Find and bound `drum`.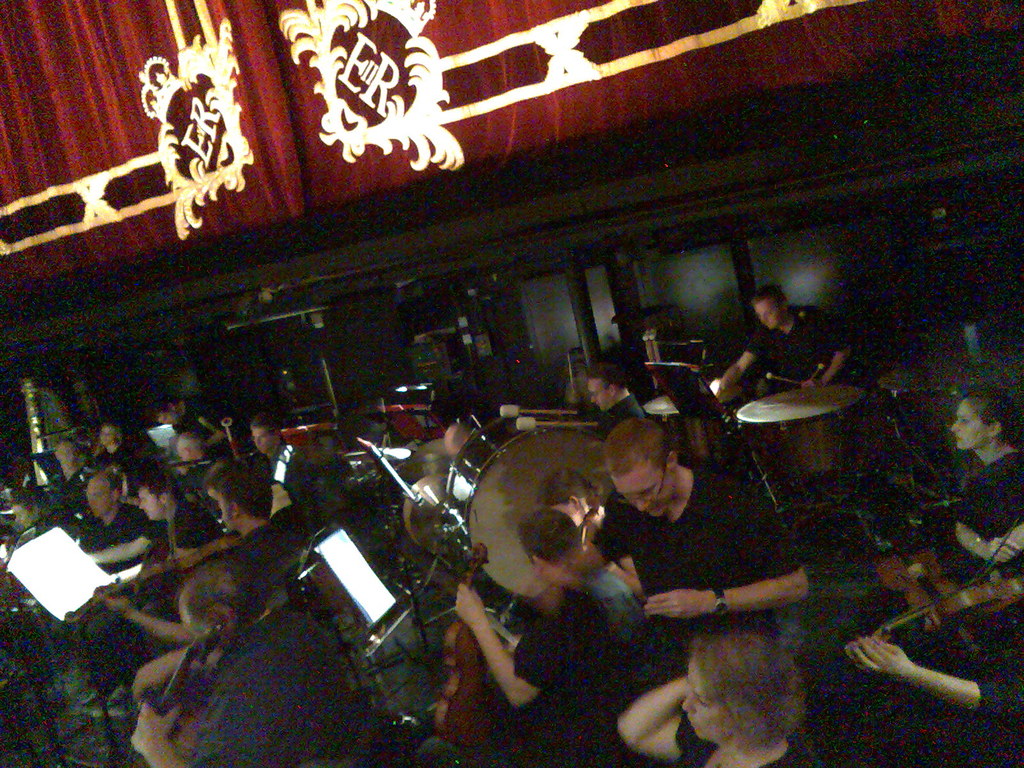
Bound: rect(442, 417, 614, 600).
